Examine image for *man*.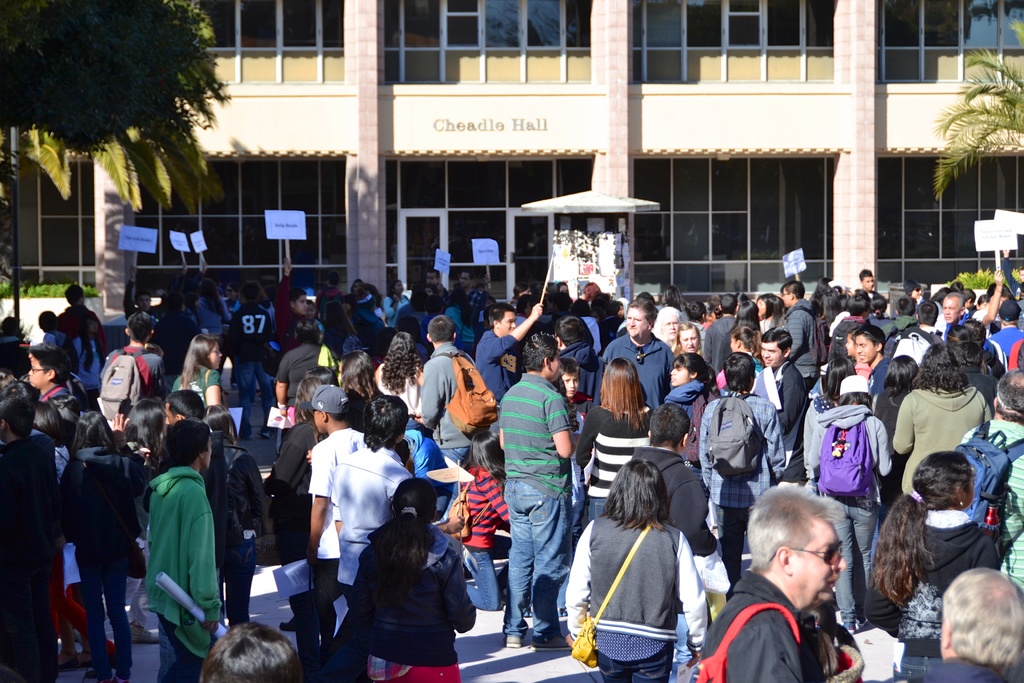
Examination result: left=464, top=288, right=556, bottom=424.
